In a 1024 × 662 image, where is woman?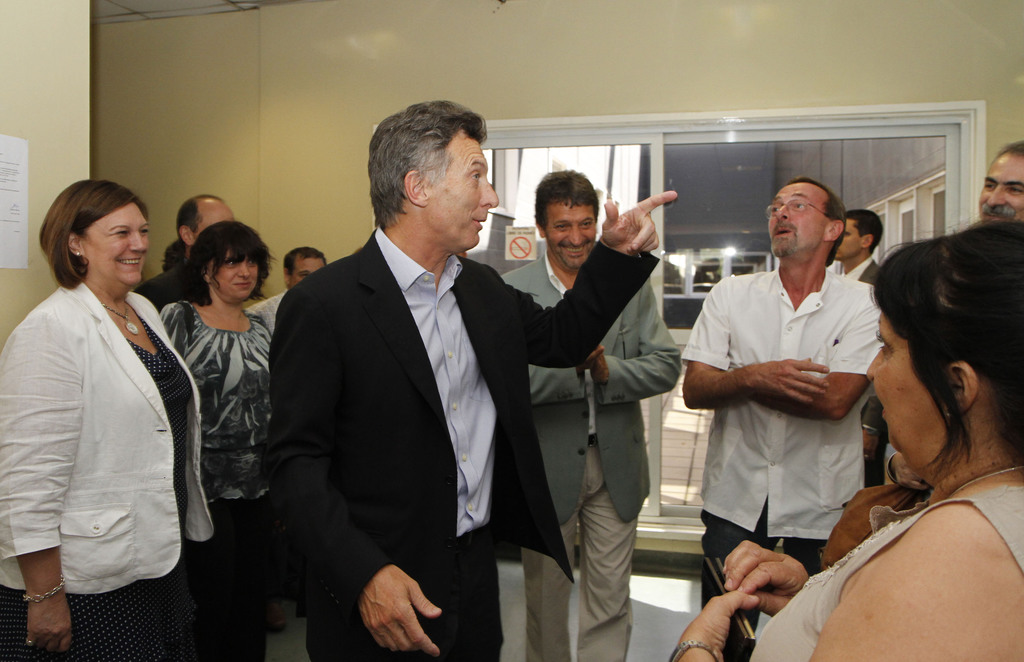
(161,221,276,661).
